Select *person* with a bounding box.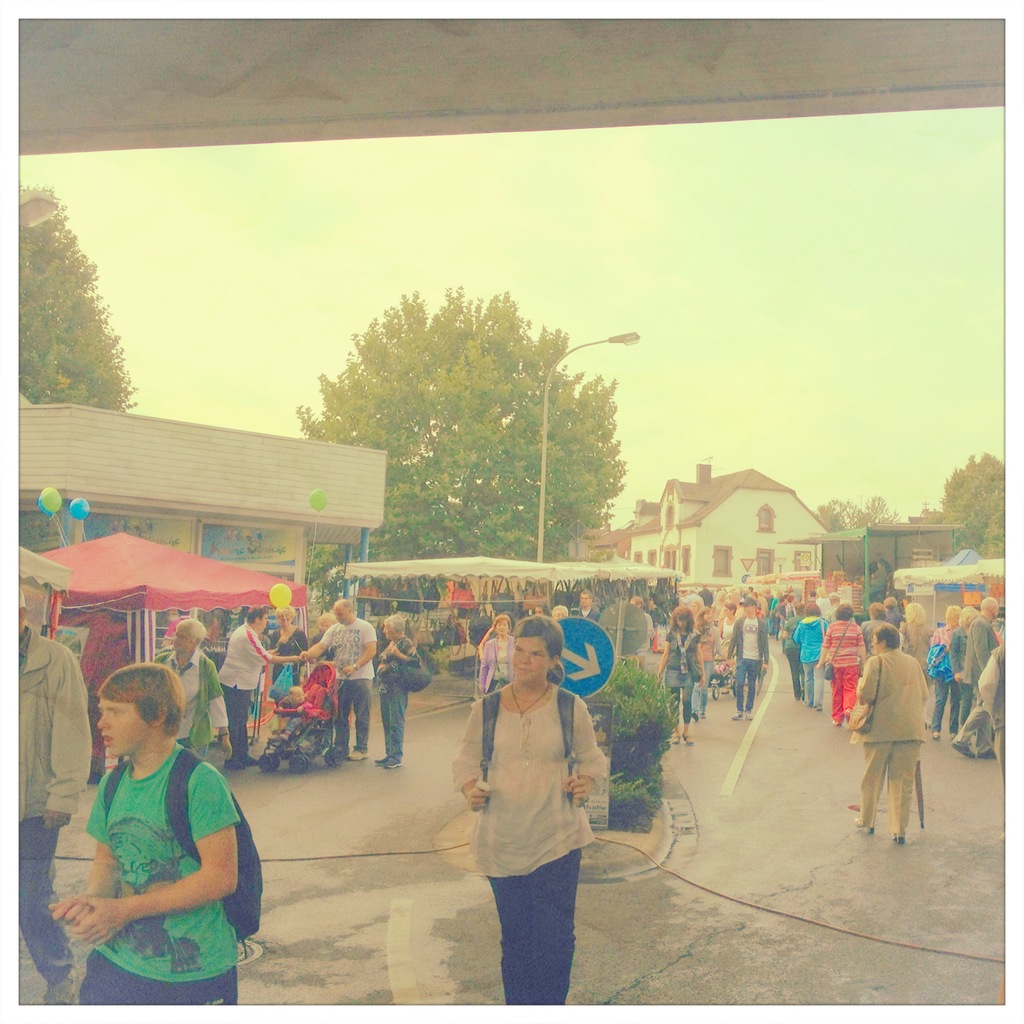
[378,610,424,767].
